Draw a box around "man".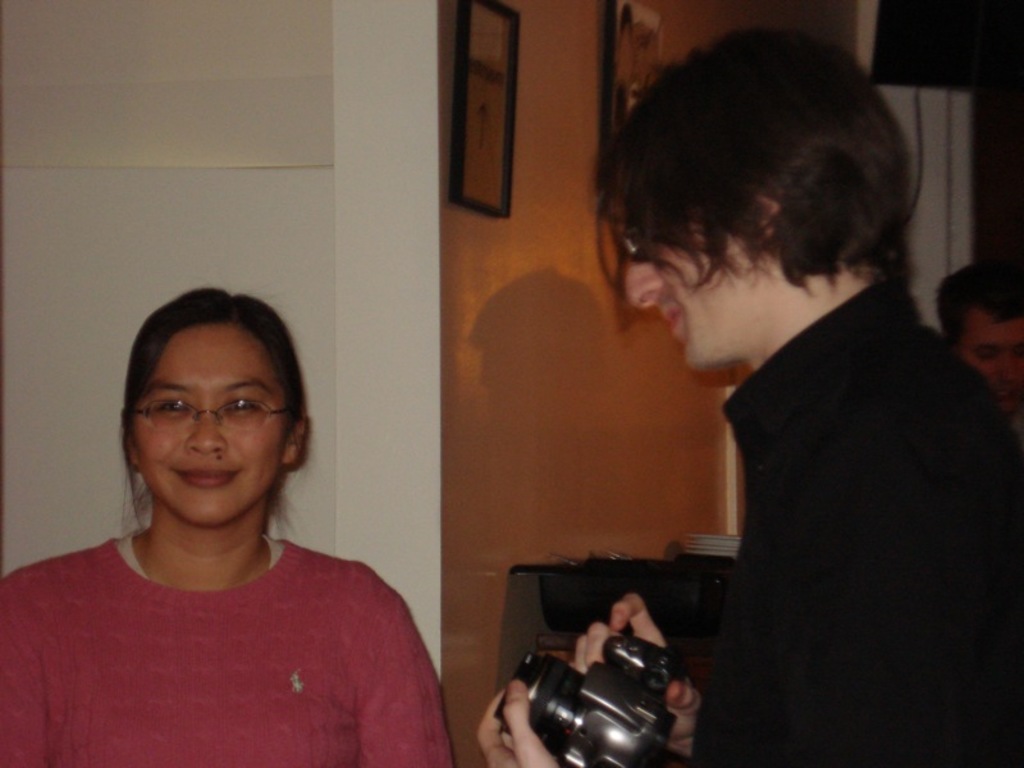
556,68,1007,754.
